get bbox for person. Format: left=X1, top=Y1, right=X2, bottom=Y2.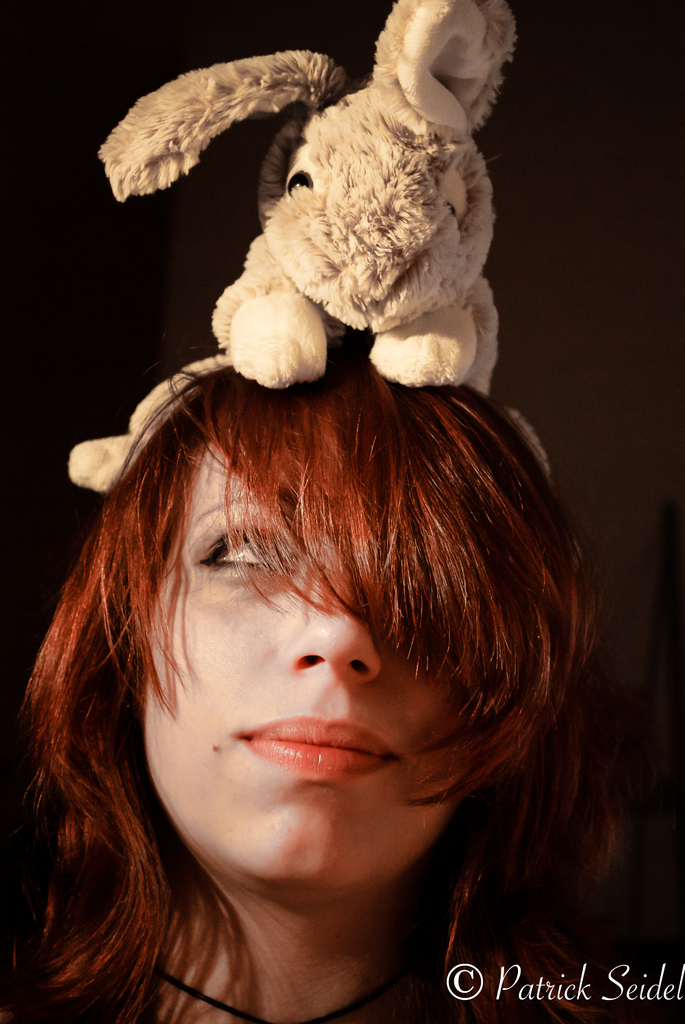
left=8, top=332, right=679, bottom=1023.
